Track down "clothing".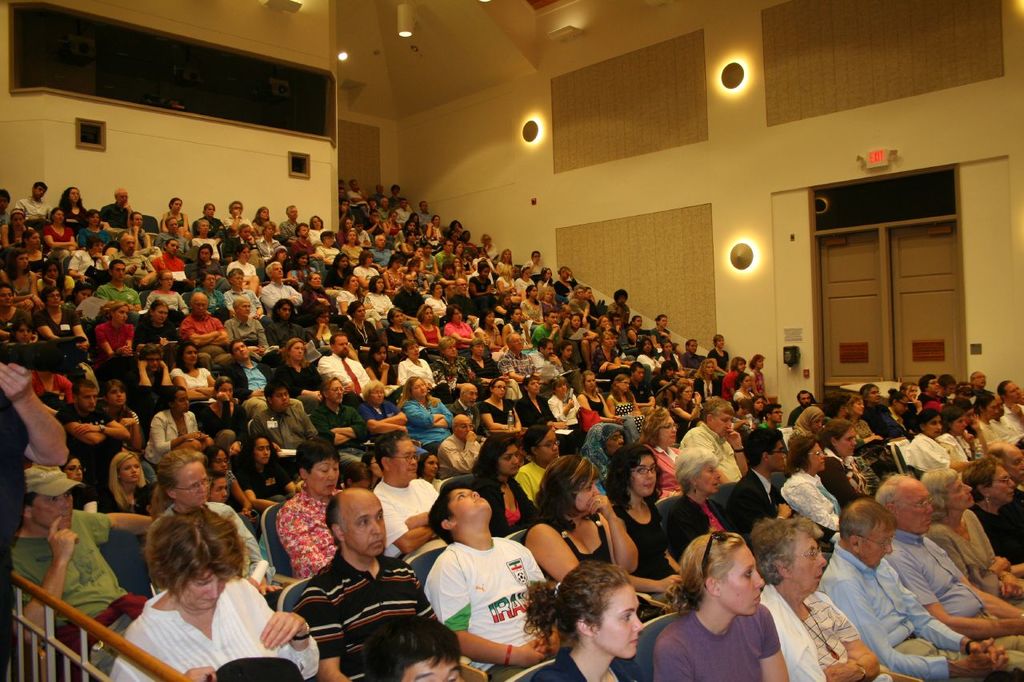
Tracked to region(334, 289, 354, 312).
